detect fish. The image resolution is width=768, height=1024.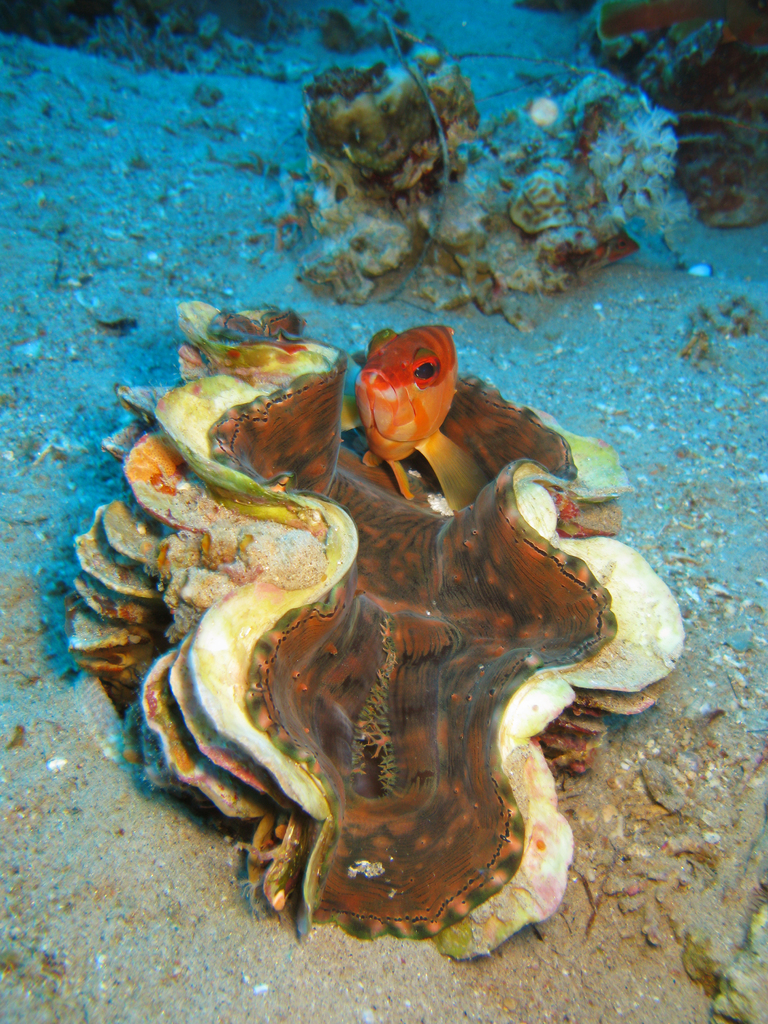
350,313,468,485.
